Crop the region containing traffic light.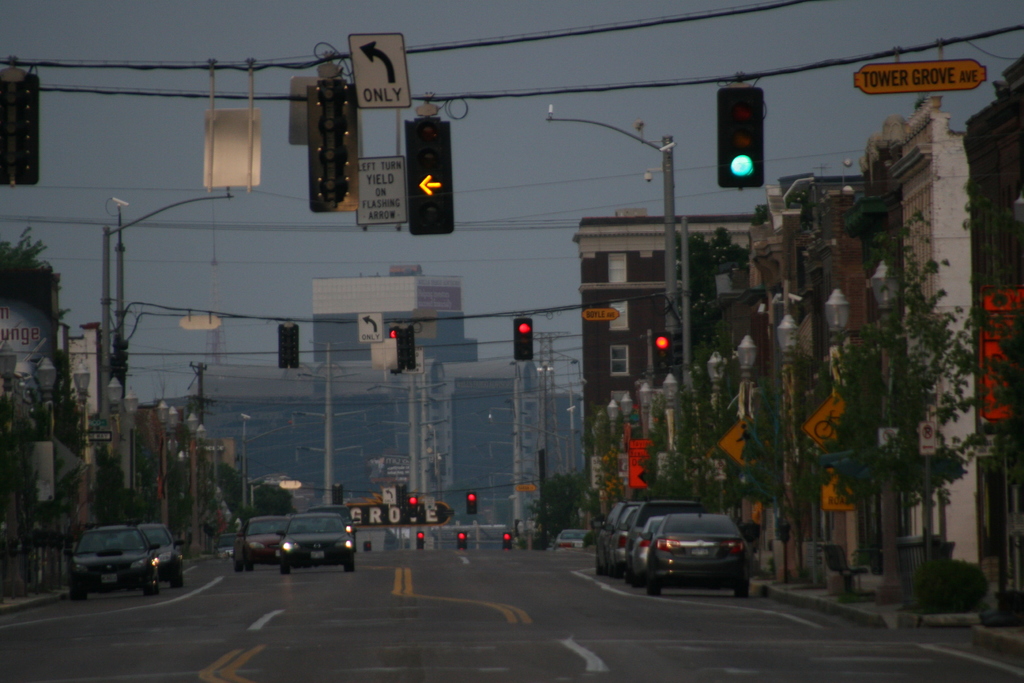
Crop region: (x1=278, y1=320, x2=301, y2=368).
